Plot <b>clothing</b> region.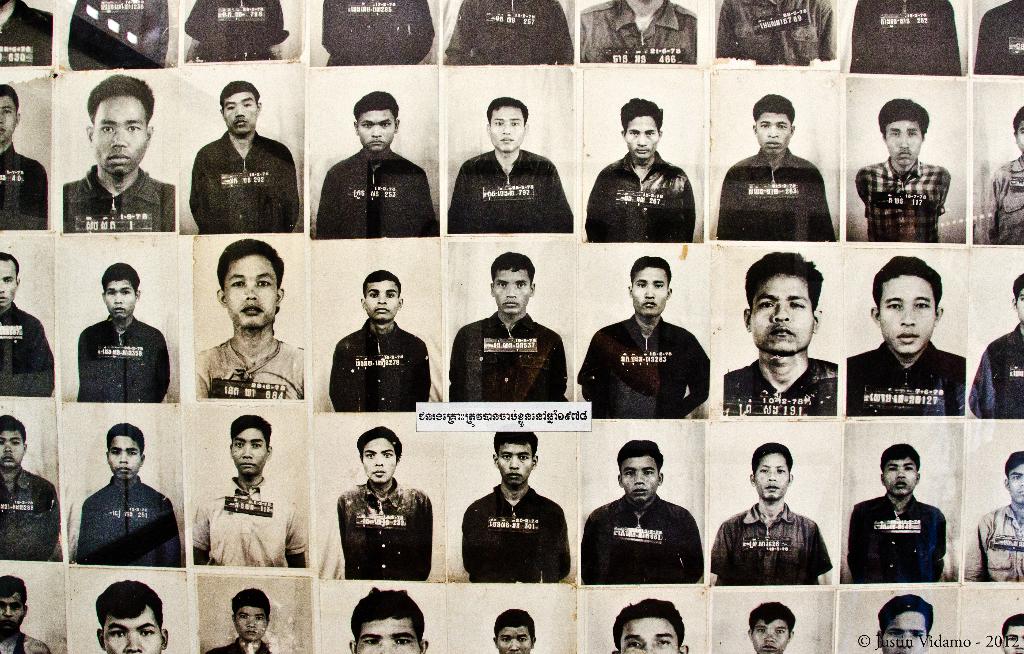
Plotted at l=988, t=152, r=1023, b=245.
